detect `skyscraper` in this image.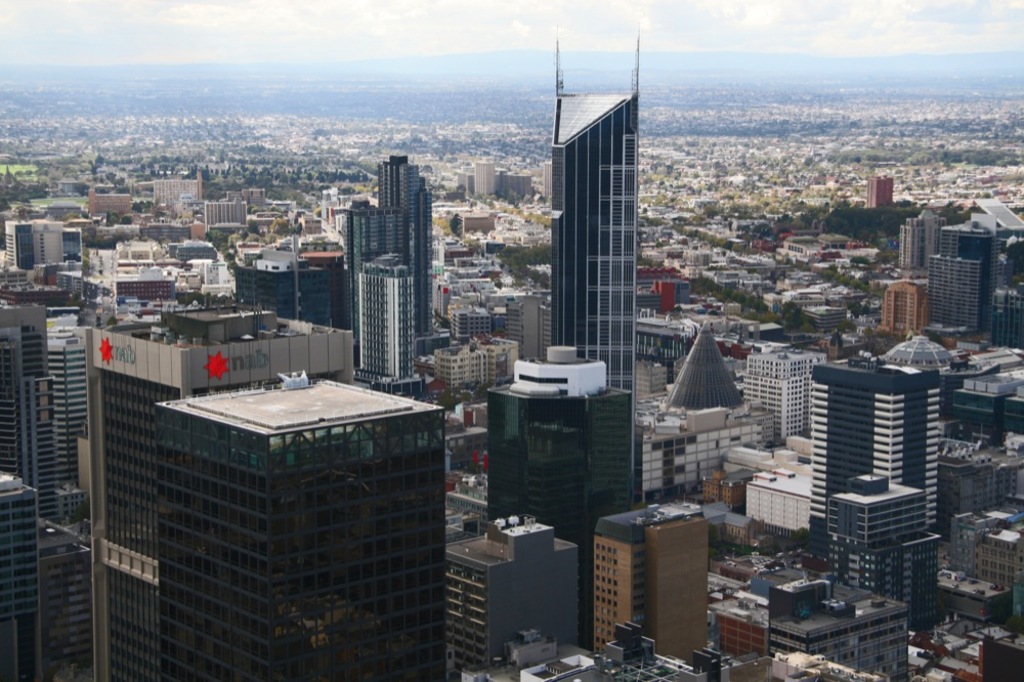
Detection: 0:297:65:519.
